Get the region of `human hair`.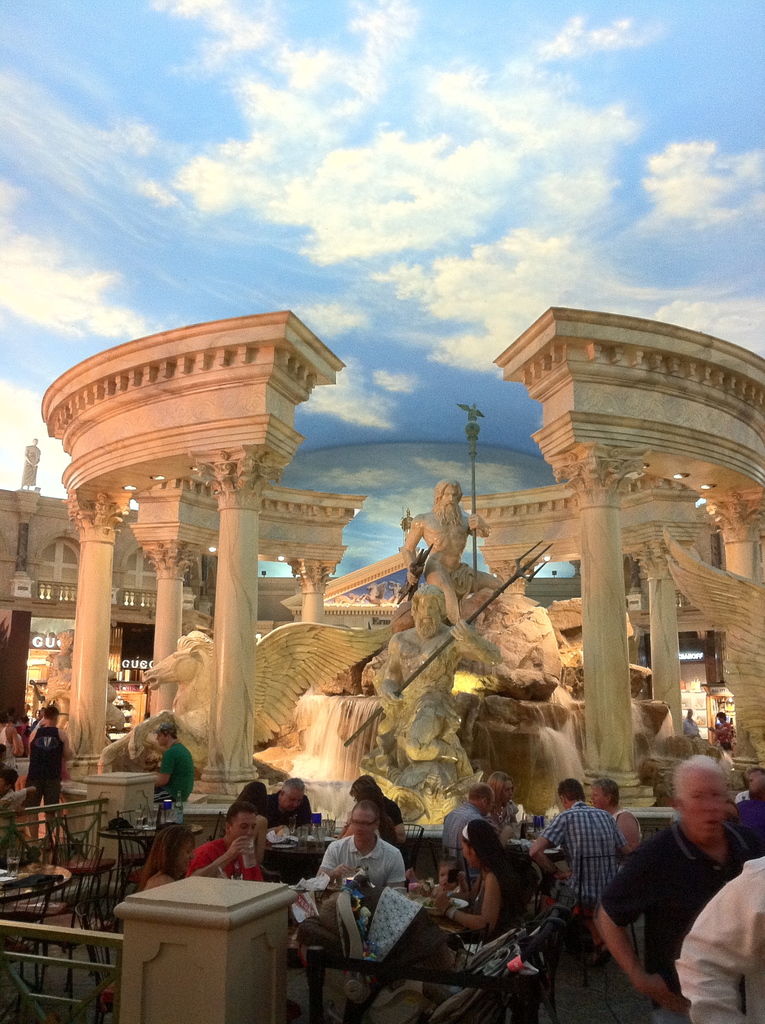
(x1=162, y1=733, x2=178, y2=740).
